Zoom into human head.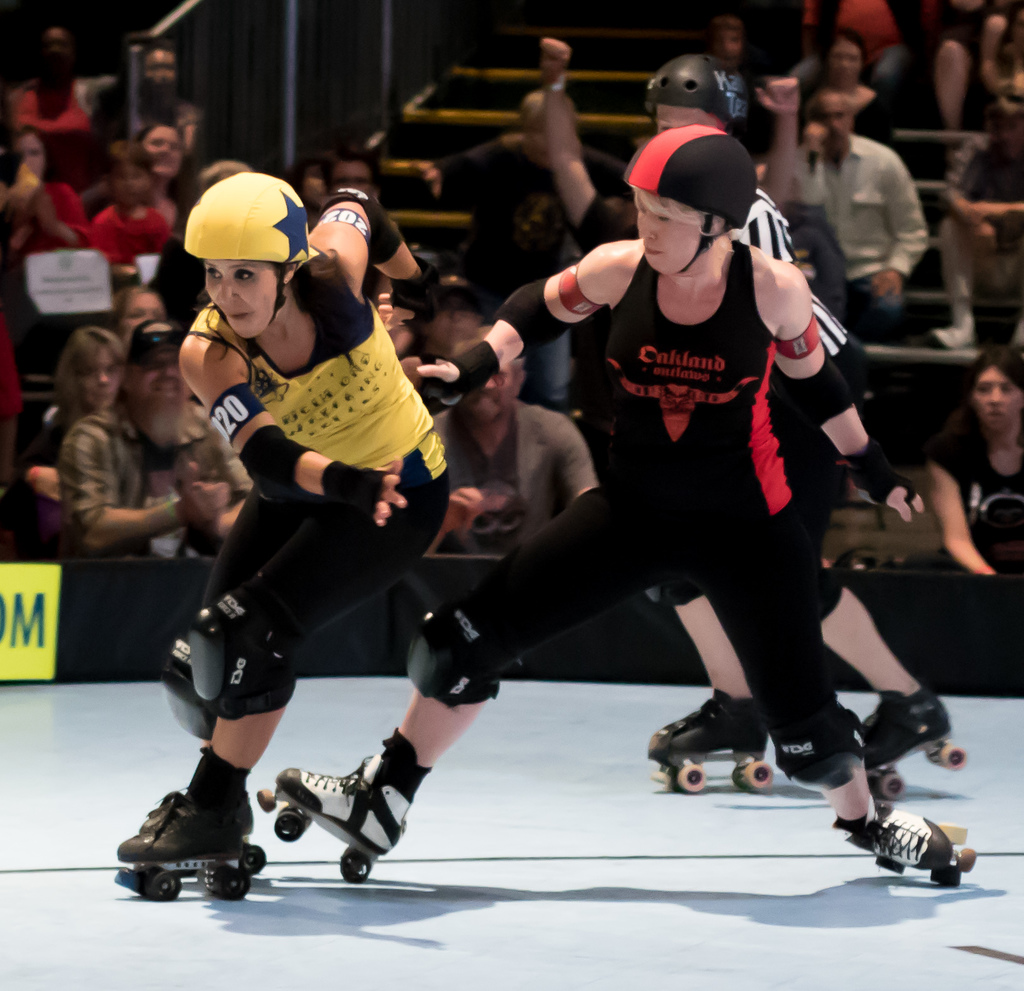
Zoom target: crop(100, 136, 152, 208).
